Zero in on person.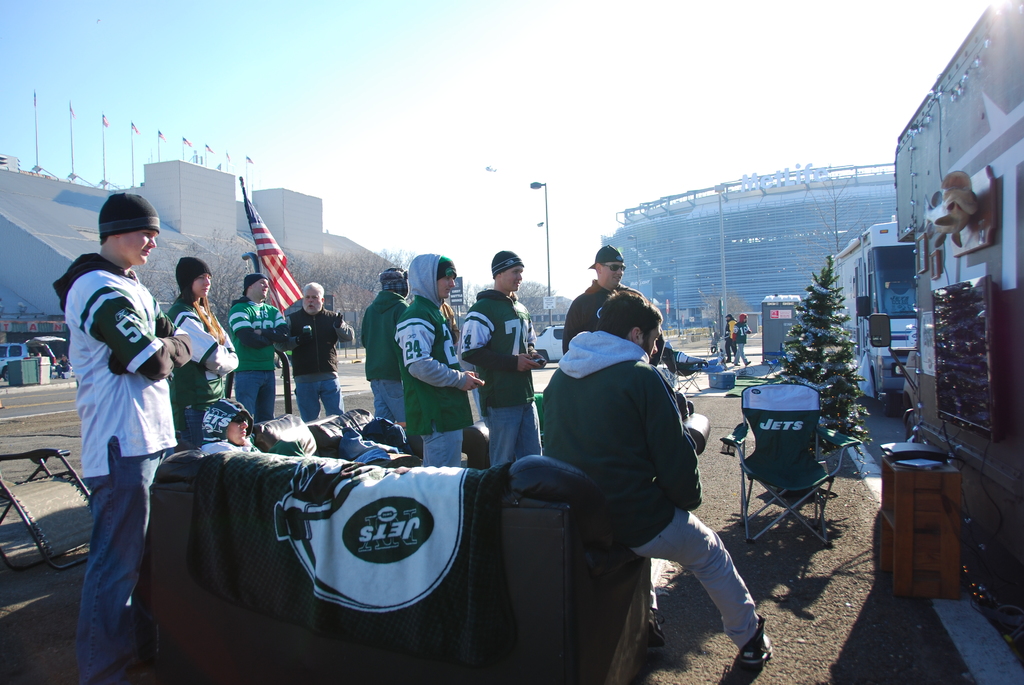
Zeroed in: select_region(398, 246, 483, 466).
